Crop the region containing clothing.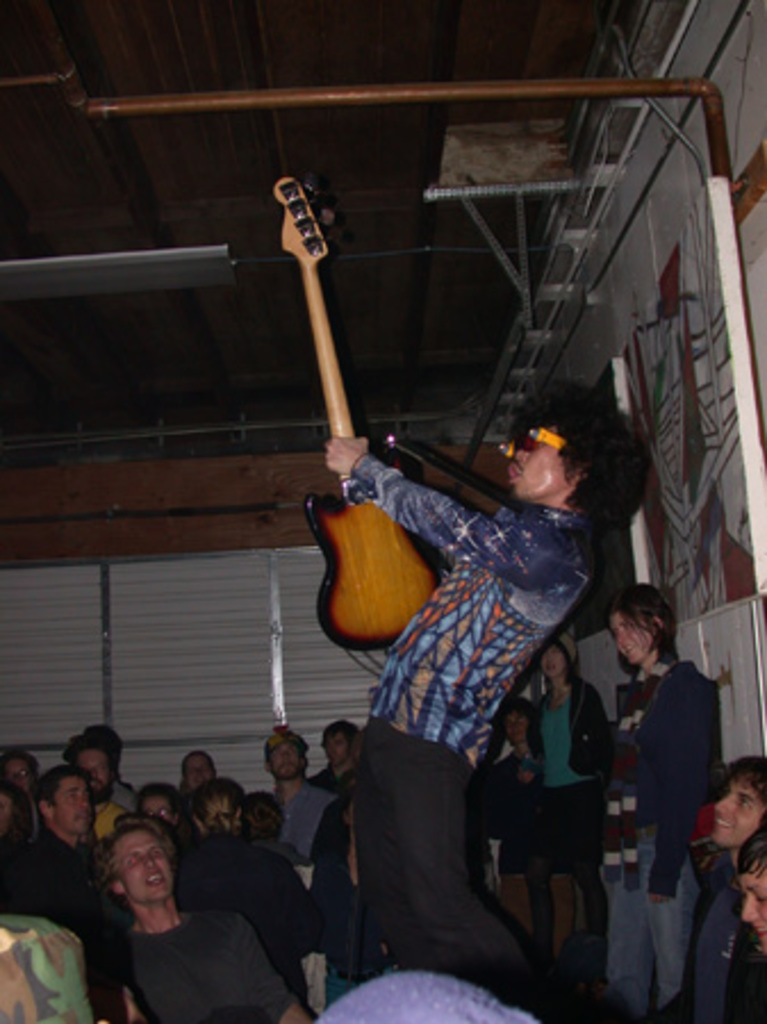
Crop region: 533:667:610:960.
